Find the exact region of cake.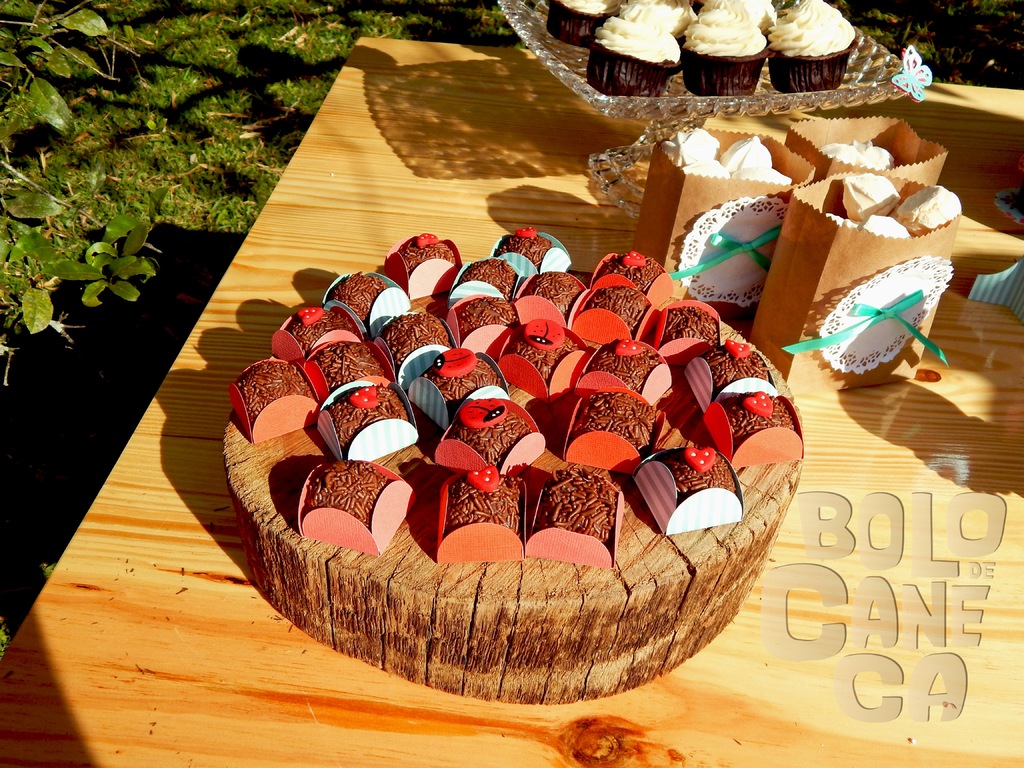
Exact region: <region>599, 13, 682, 93</region>.
